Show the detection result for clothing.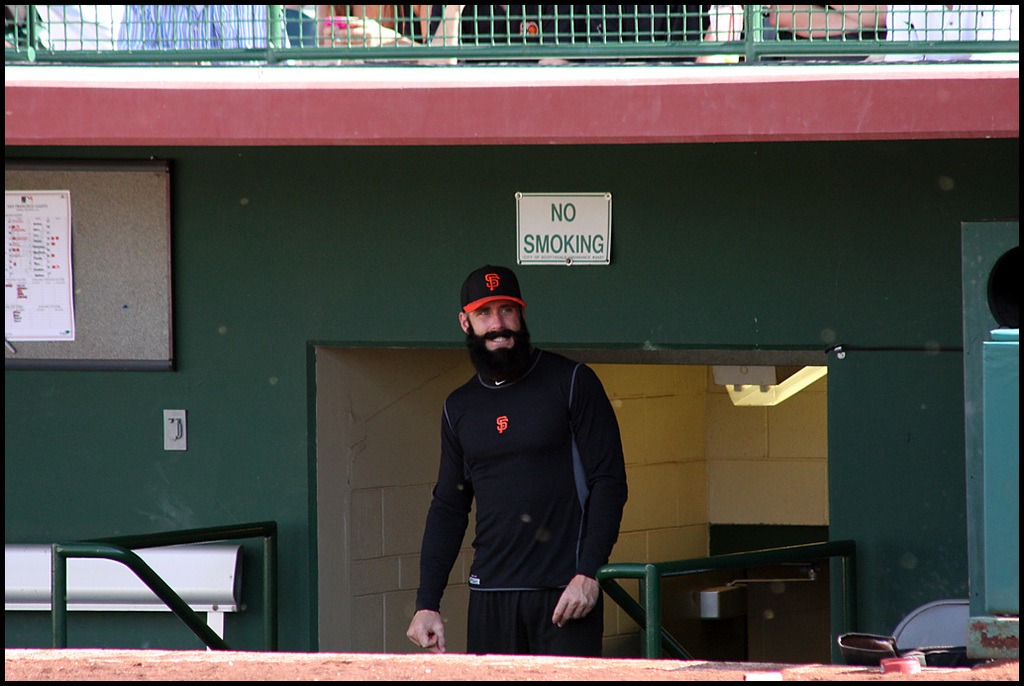
x1=404 y1=324 x2=634 y2=644.
